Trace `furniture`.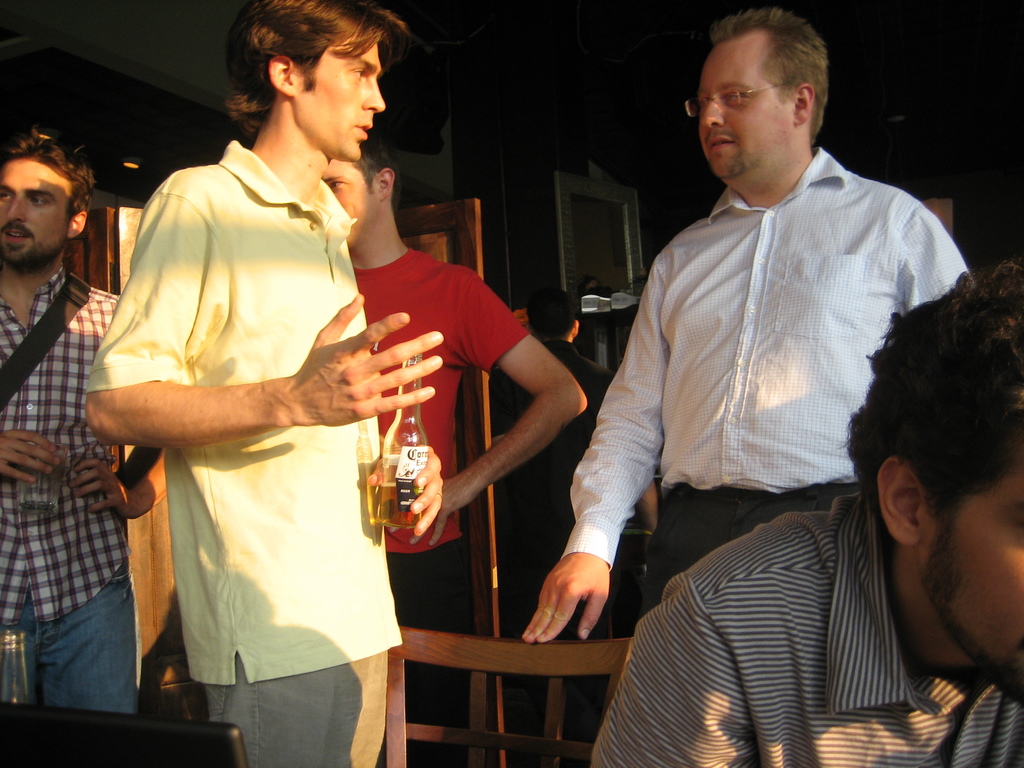
Traced to [0,701,249,767].
